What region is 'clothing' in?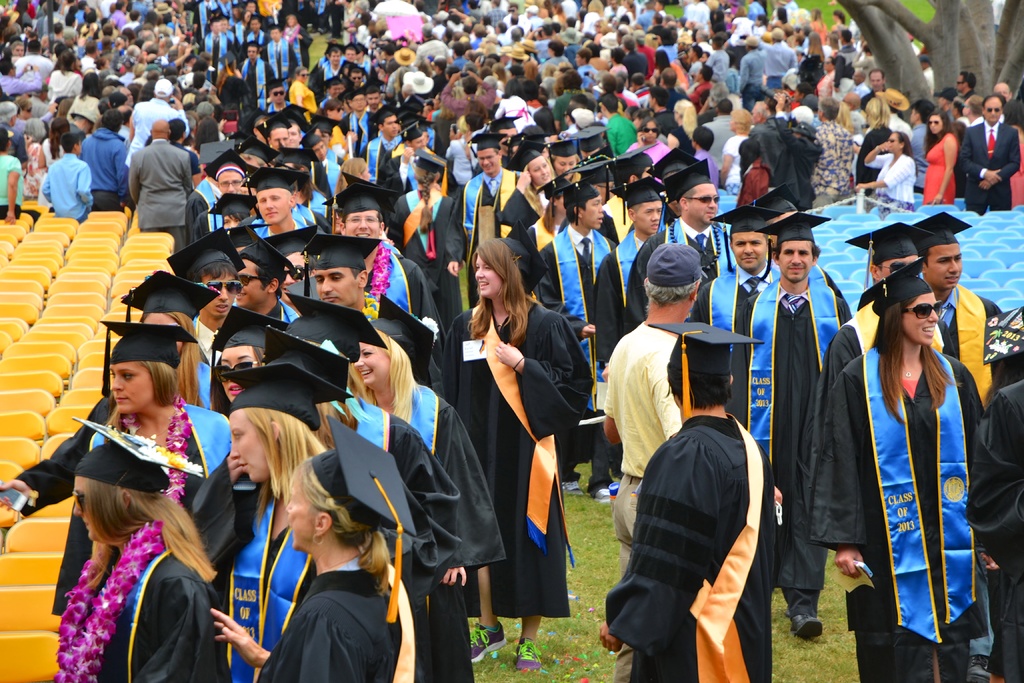
(449,54,465,67).
